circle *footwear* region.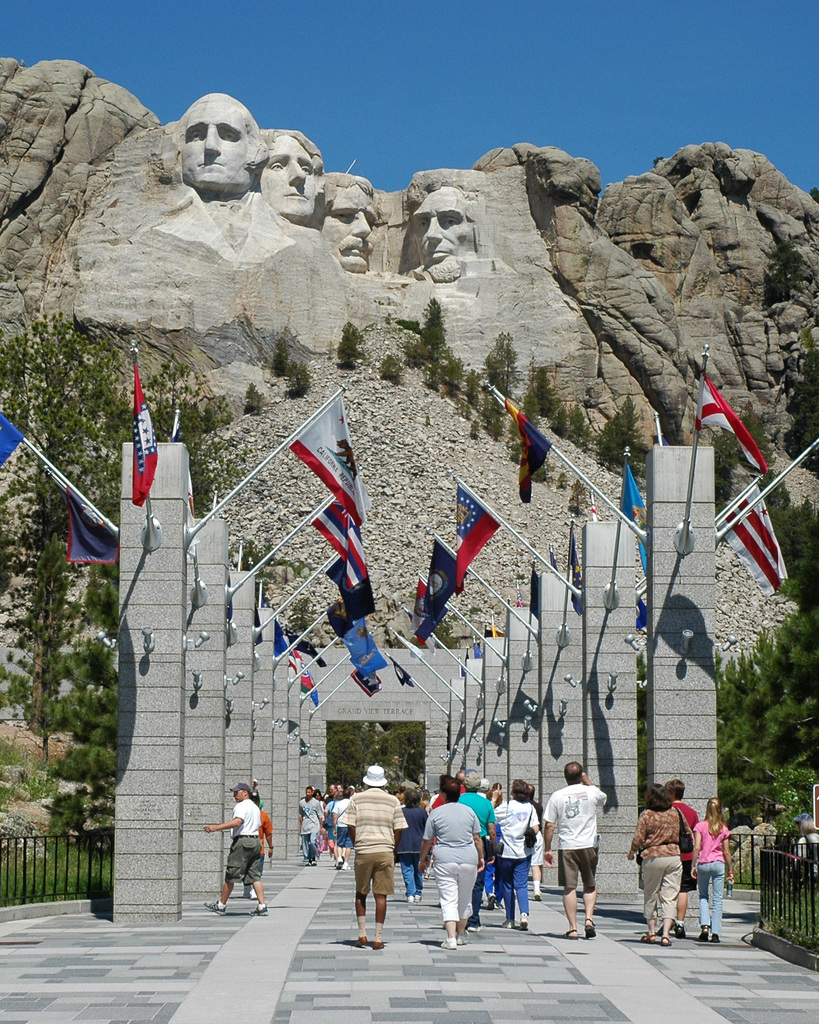
Region: (x1=408, y1=892, x2=416, y2=904).
